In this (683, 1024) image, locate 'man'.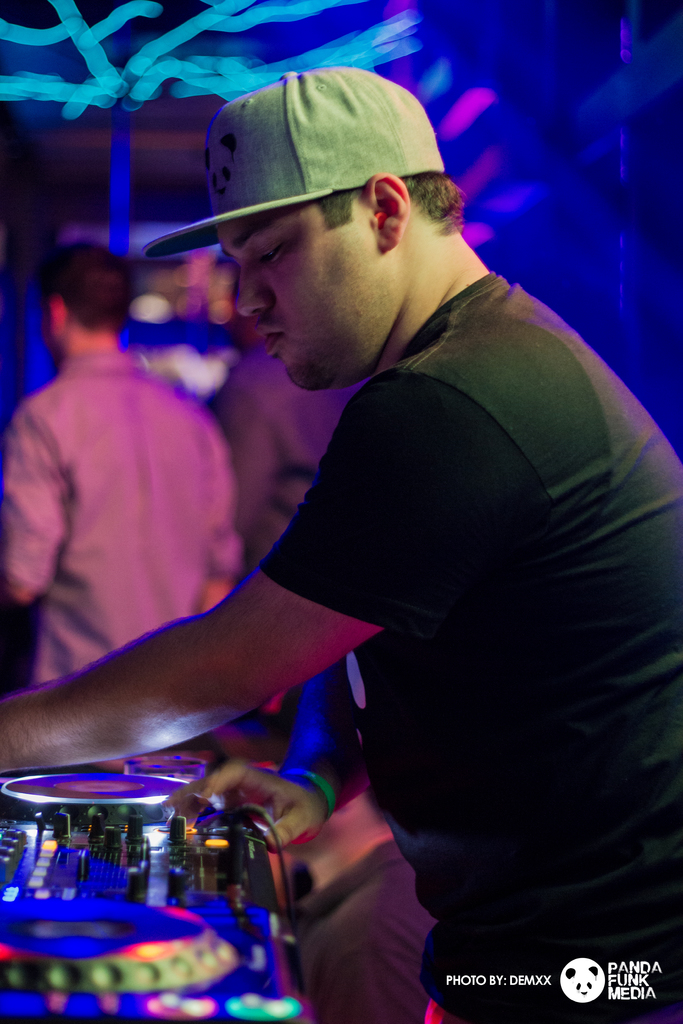
Bounding box: box(0, 237, 239, 685).
